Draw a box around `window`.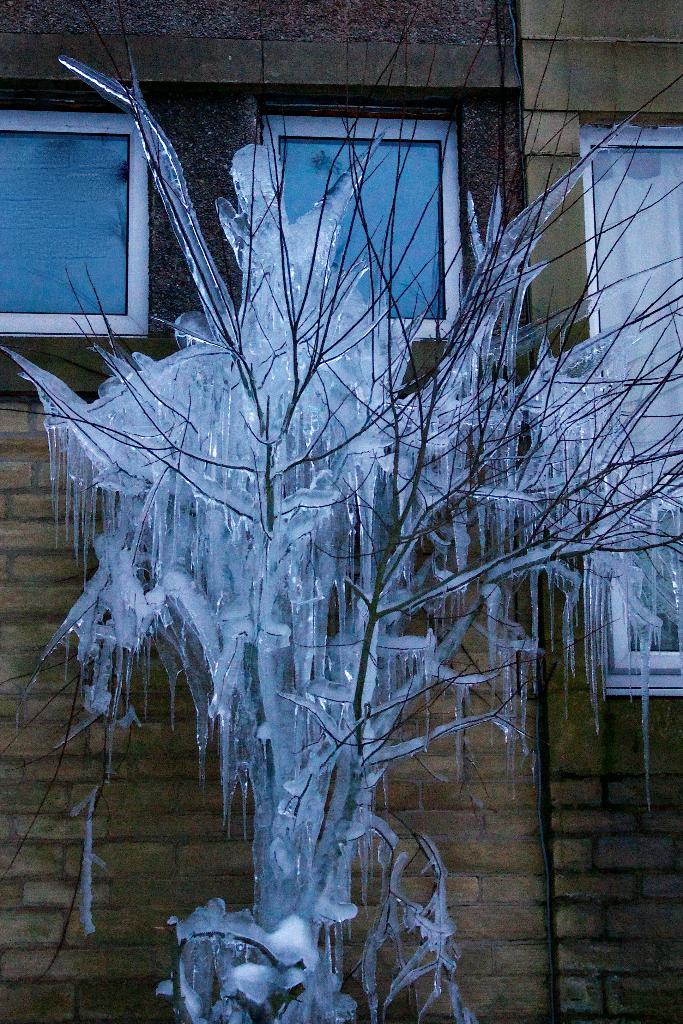
box=[22, 104, 156, 324].
